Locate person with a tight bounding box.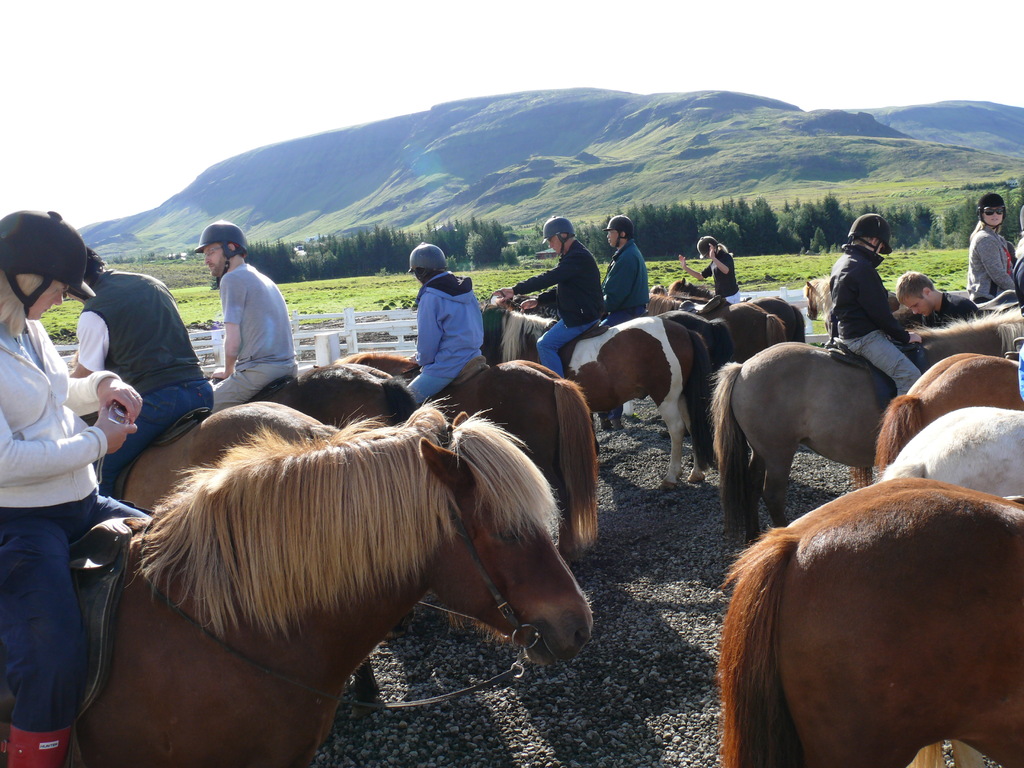
401:236:482:398.
